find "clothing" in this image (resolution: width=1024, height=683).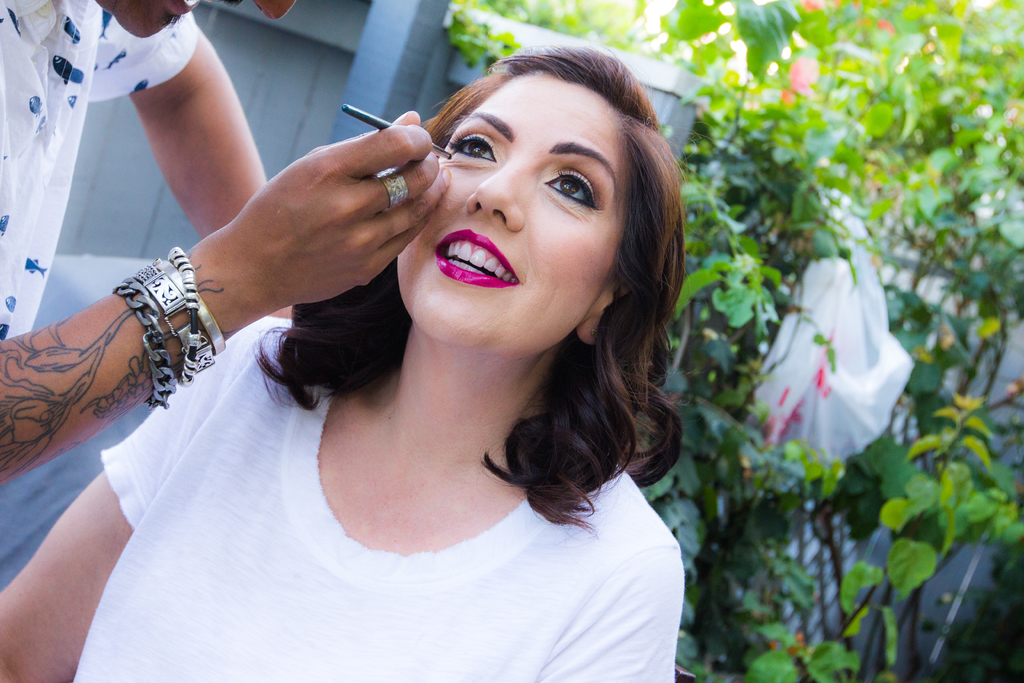
rect(0, 0, 195, 353).
